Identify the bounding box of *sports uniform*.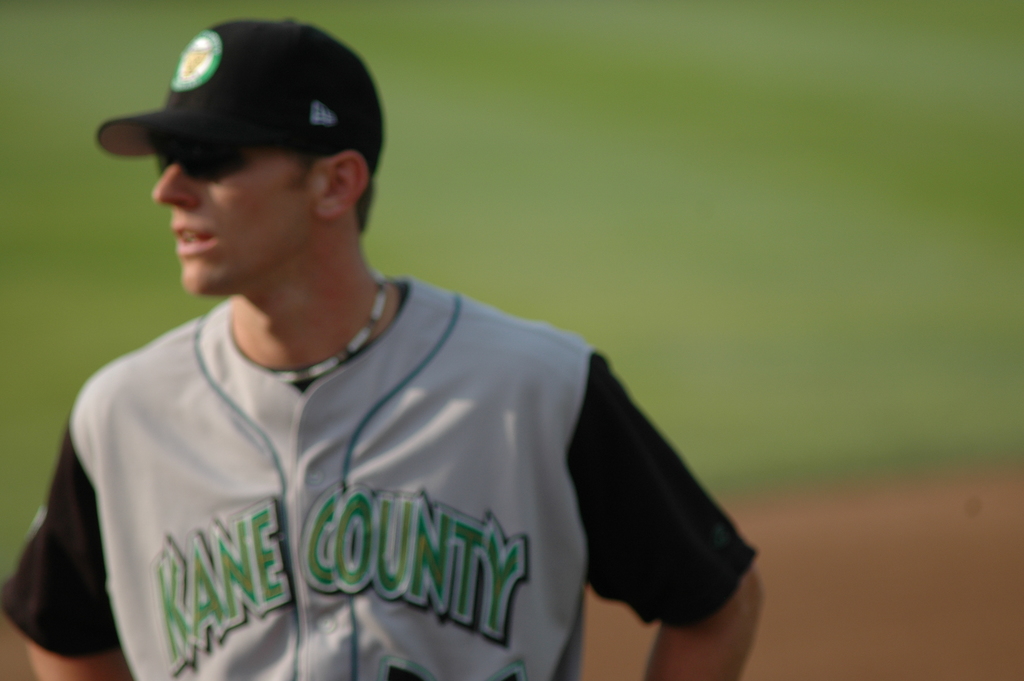
[x1=1, y1=5, x2=765, y2=680].
